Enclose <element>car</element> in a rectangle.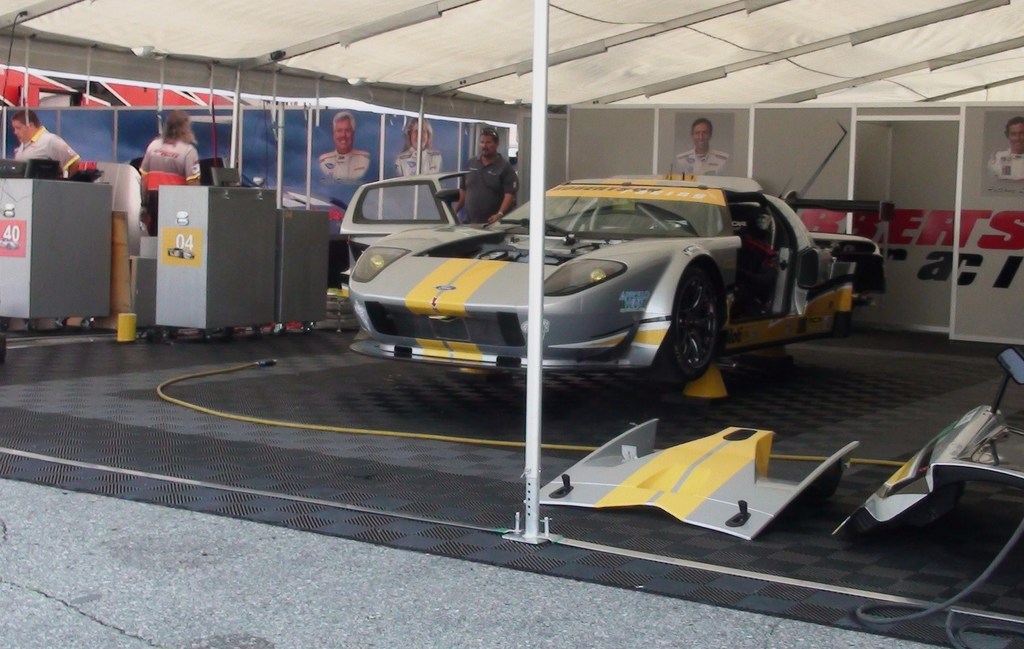
[318, 163, 868, 396].
